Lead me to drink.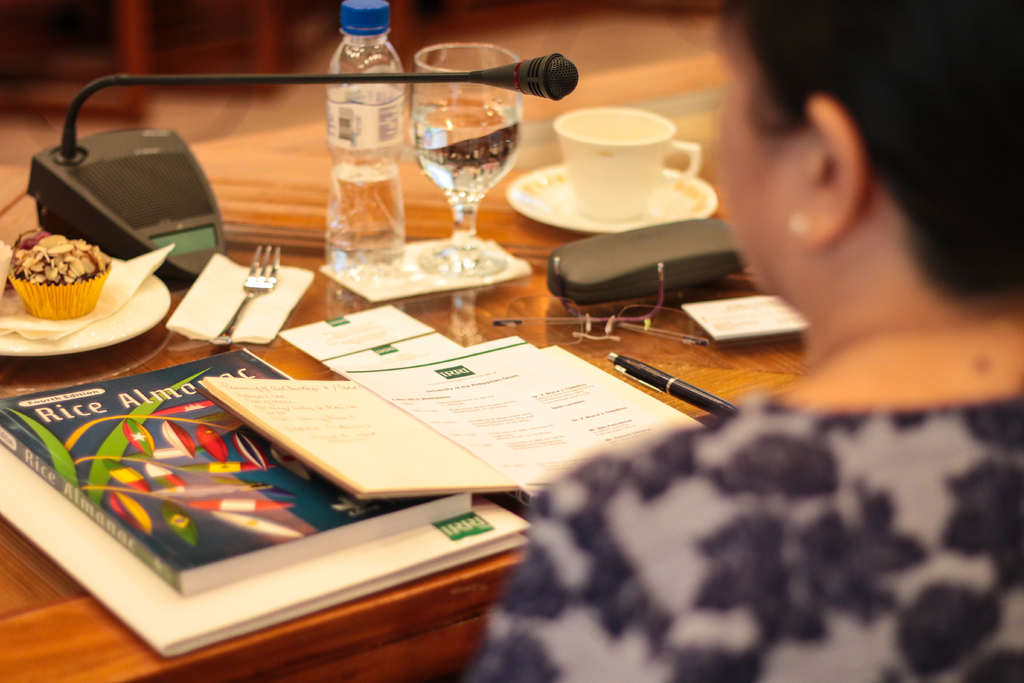
Lead to select_region(414, 104, 519, 209).
